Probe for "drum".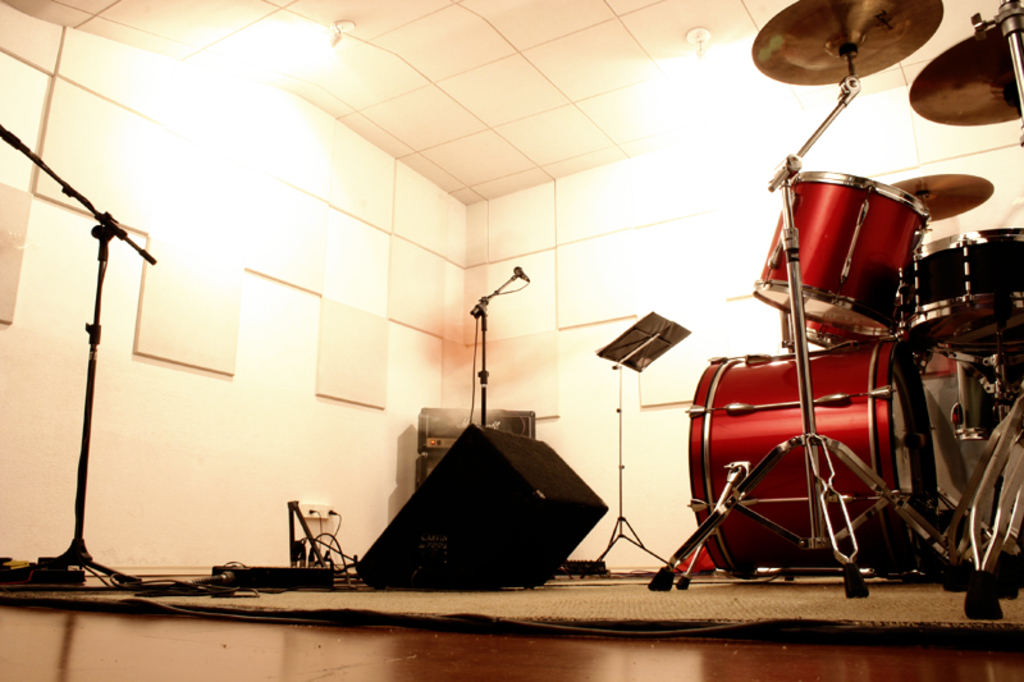
Probe result: pyautogui.locateOnScreen(899, 226, 1023, 356).
